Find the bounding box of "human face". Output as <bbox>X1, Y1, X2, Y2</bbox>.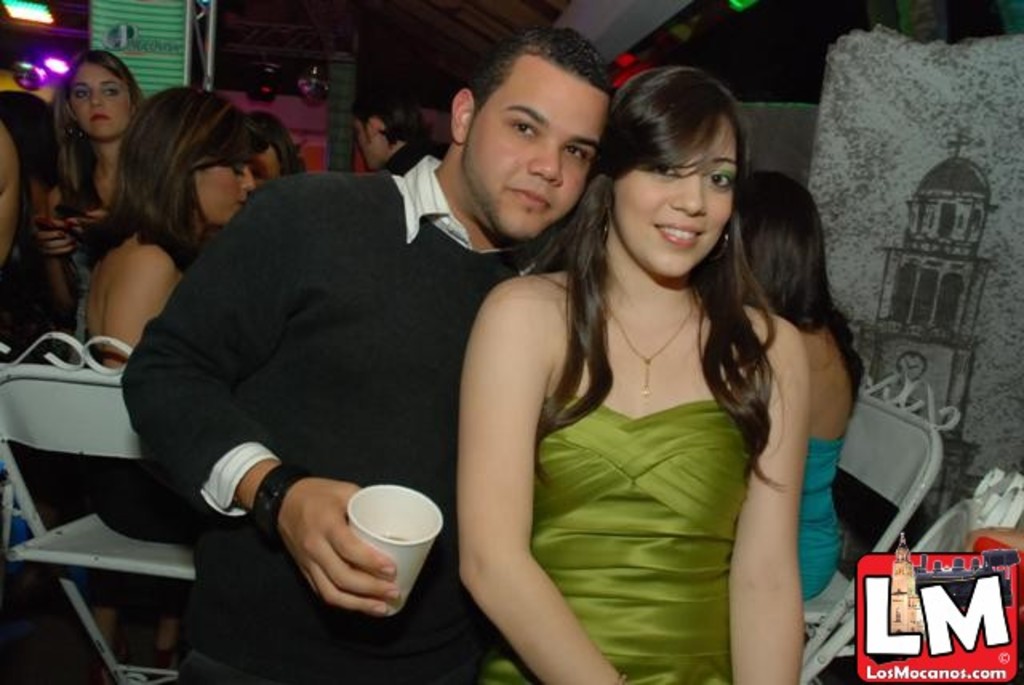
<bbox>358, 118, 390, 176</bbox>.
